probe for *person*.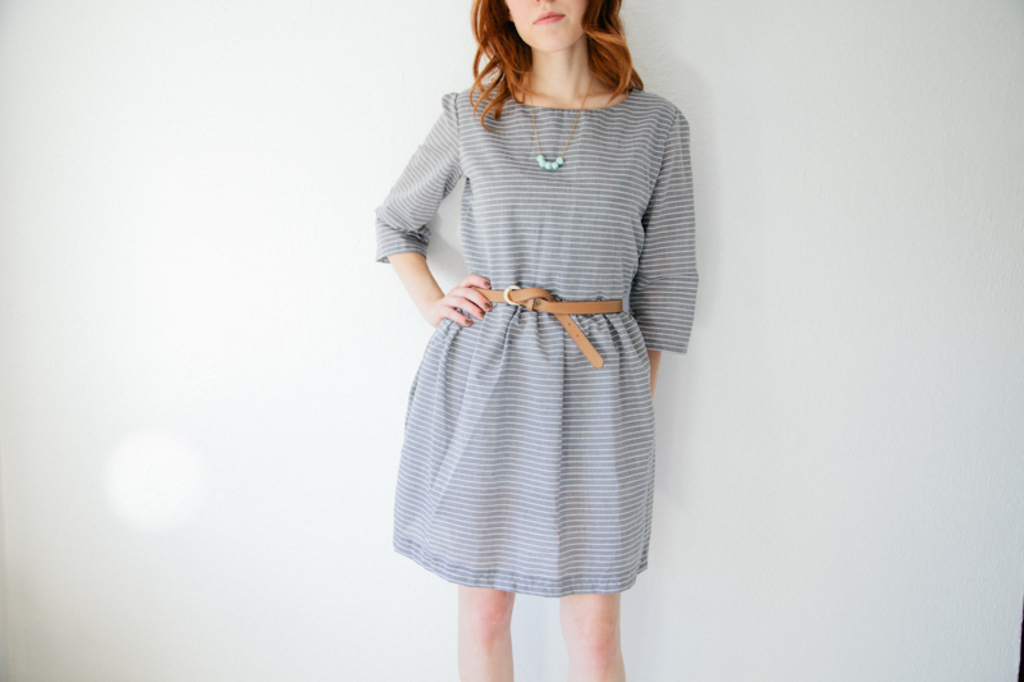
Probe result: x1=340 y1=0 x2=712 y2=681.
